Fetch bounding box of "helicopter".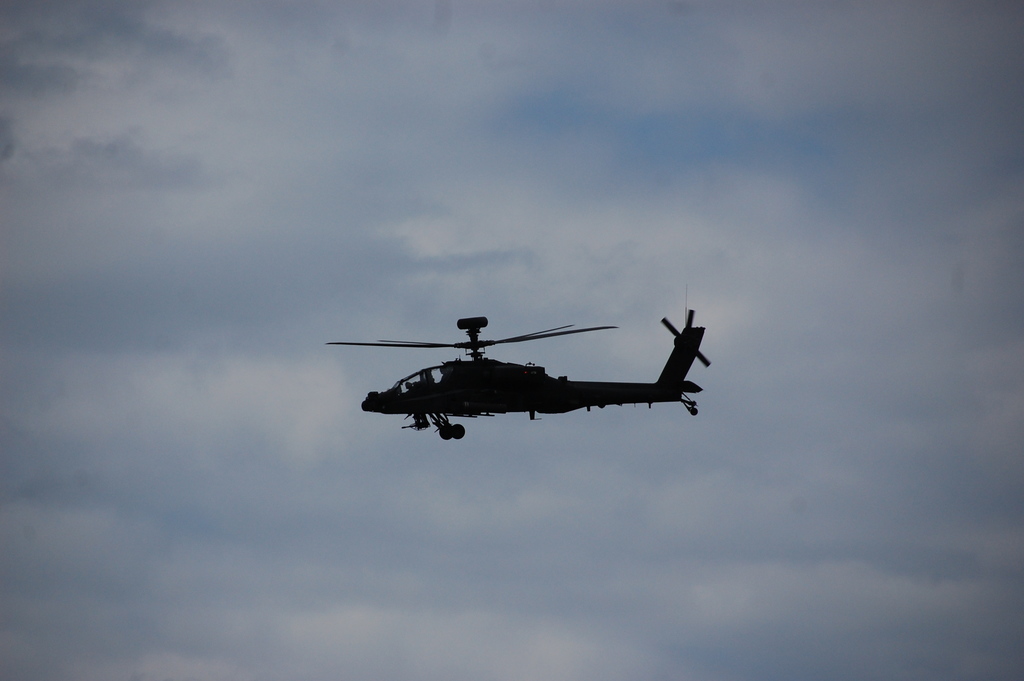
Bbox: <bbox>321, 301, 719, 443</bbox>.
